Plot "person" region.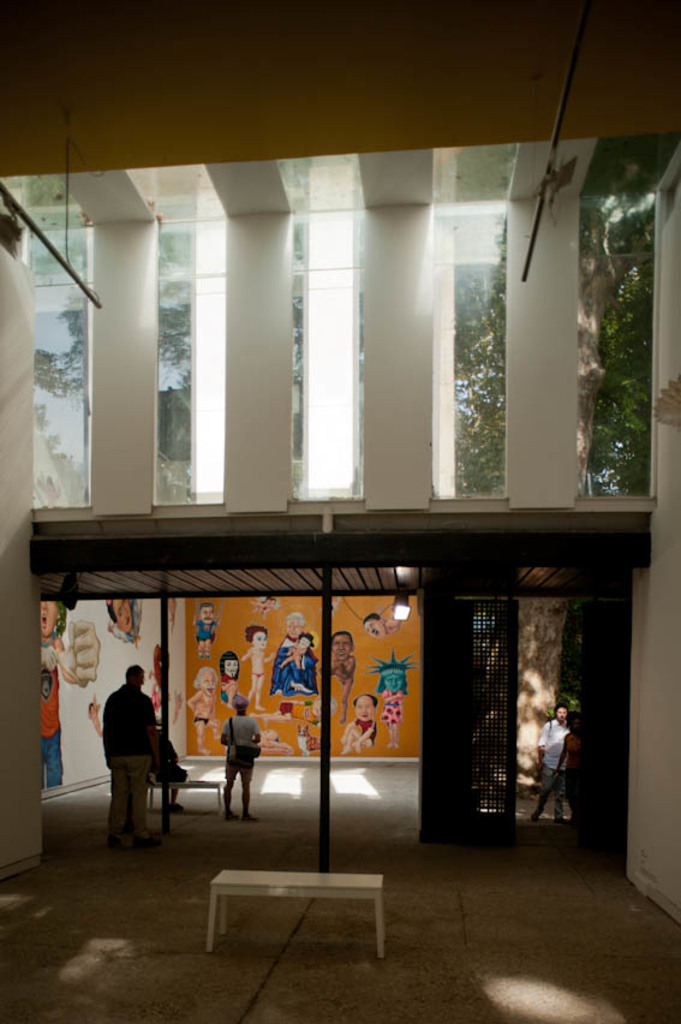
Plotted at crop(376, 668, 408, 745).
